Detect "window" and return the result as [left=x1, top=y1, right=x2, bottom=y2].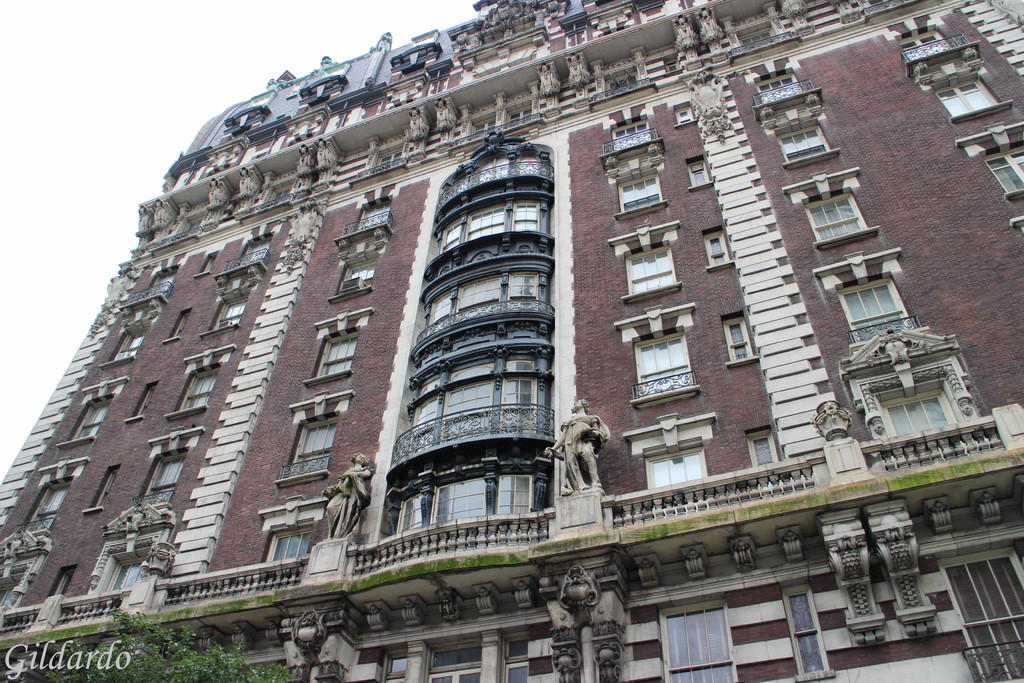
[left=721, top=315, right=755, bottom=361].
